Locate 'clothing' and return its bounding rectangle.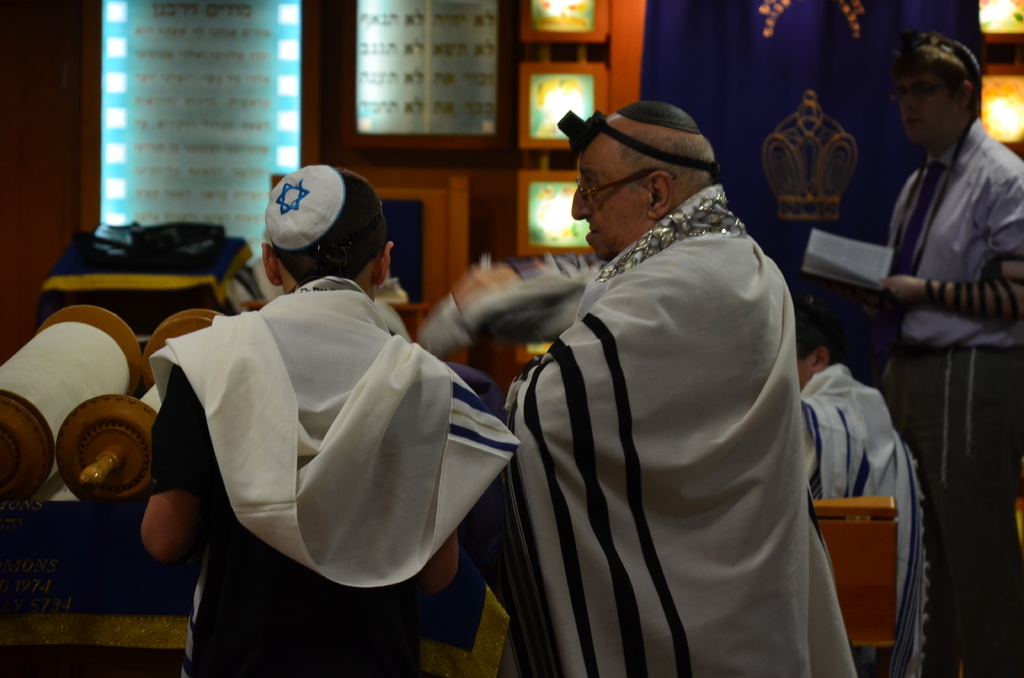
148 270 515 677.
